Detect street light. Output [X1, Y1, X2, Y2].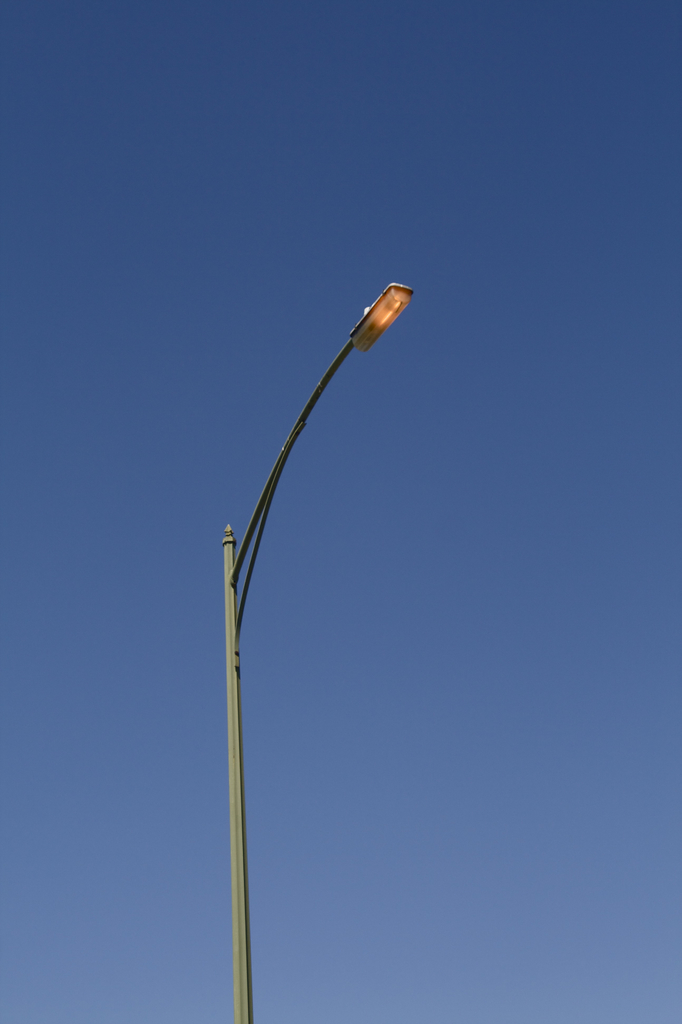
[160, 269, 418, 1023].
